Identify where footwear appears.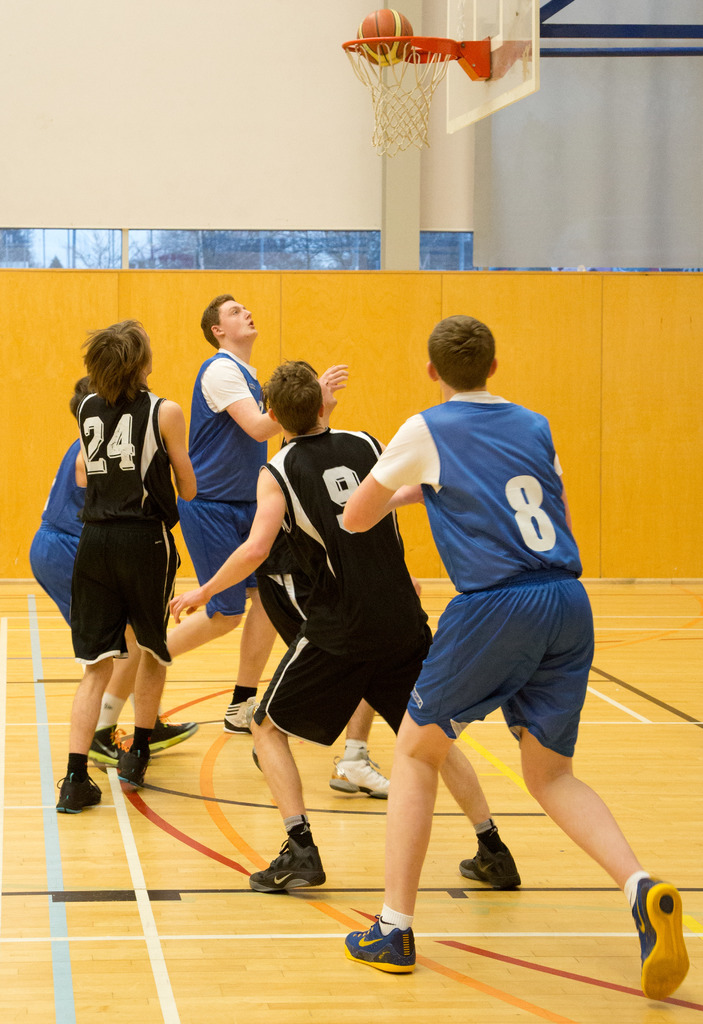
Appears at [x1=352, y1=925, x2=428, y2=986].
